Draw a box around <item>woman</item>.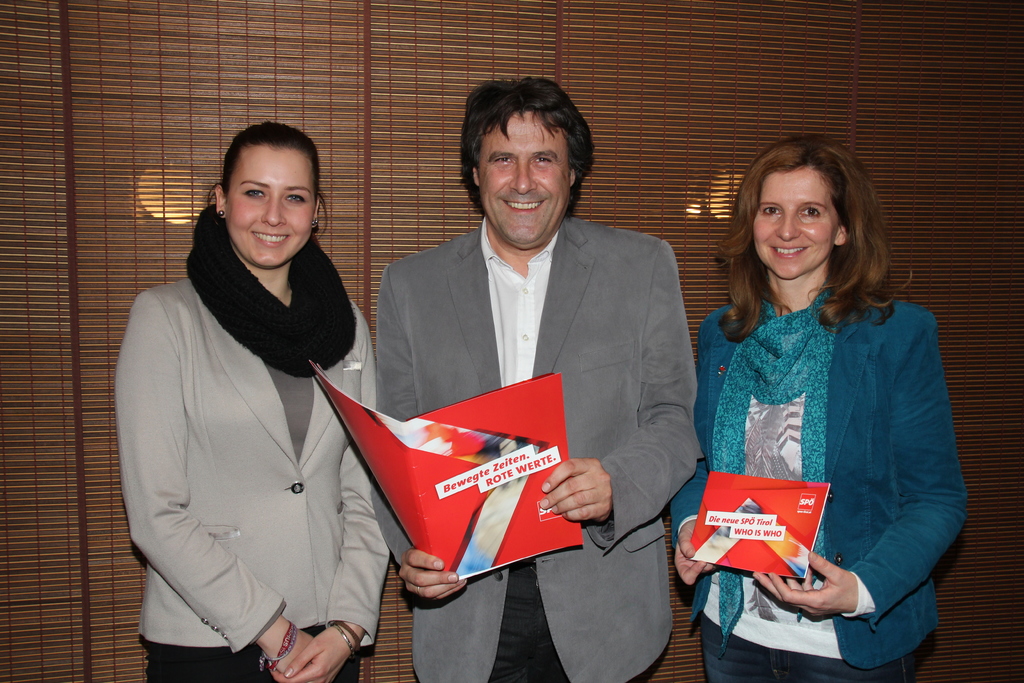
crop(684, 143, 968, 671).
